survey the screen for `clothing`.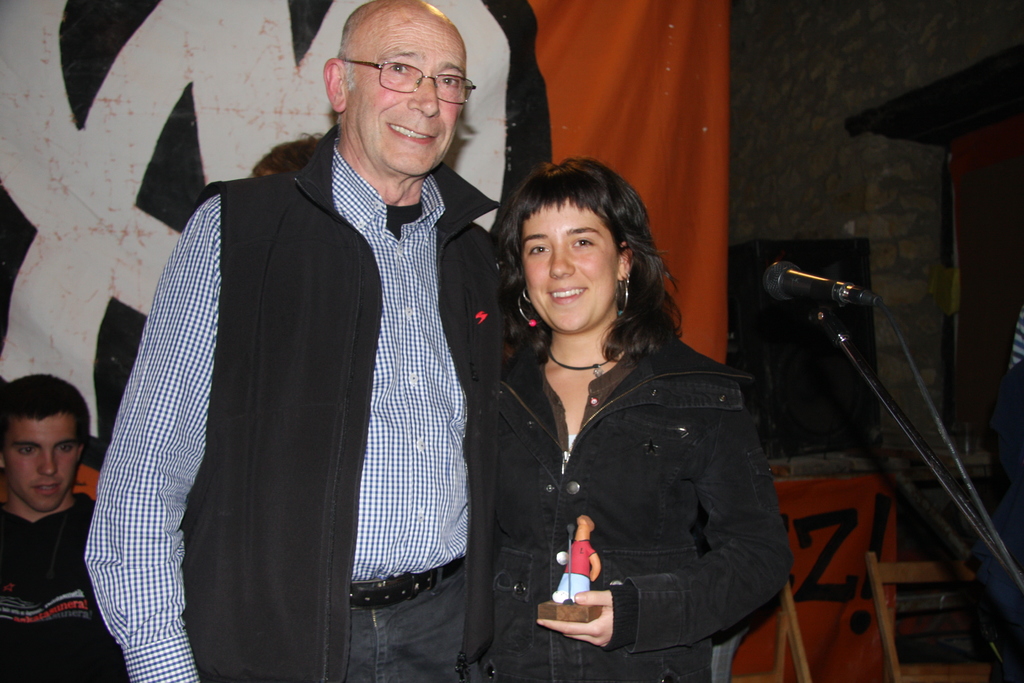
Survey found: <region>85, 129, 505, 682</region>.
